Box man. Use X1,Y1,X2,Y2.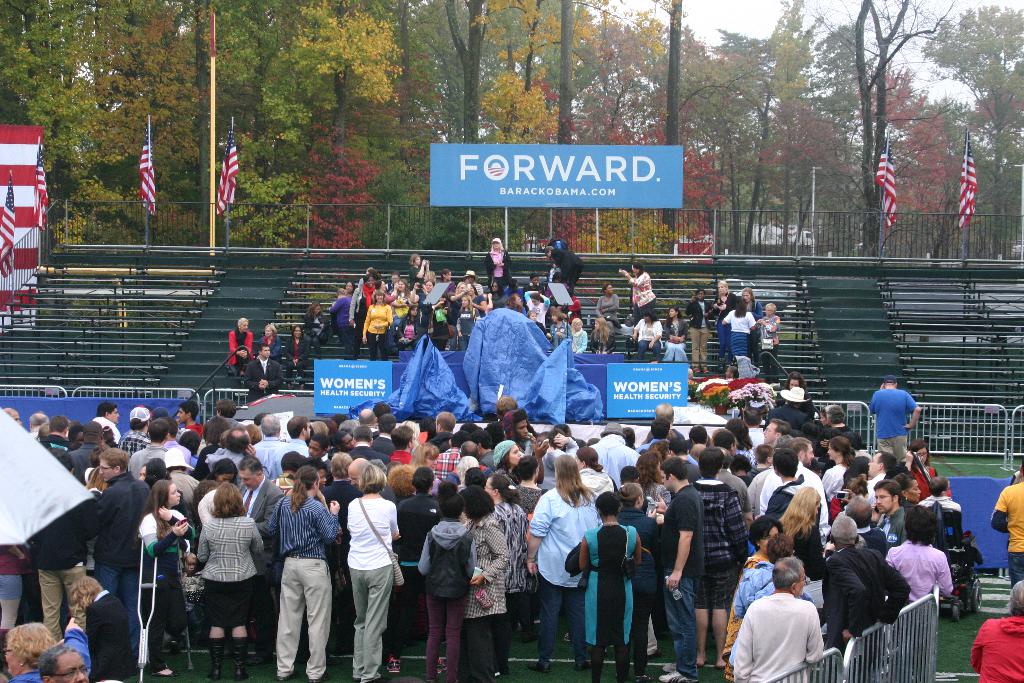
236,456,282,662.
